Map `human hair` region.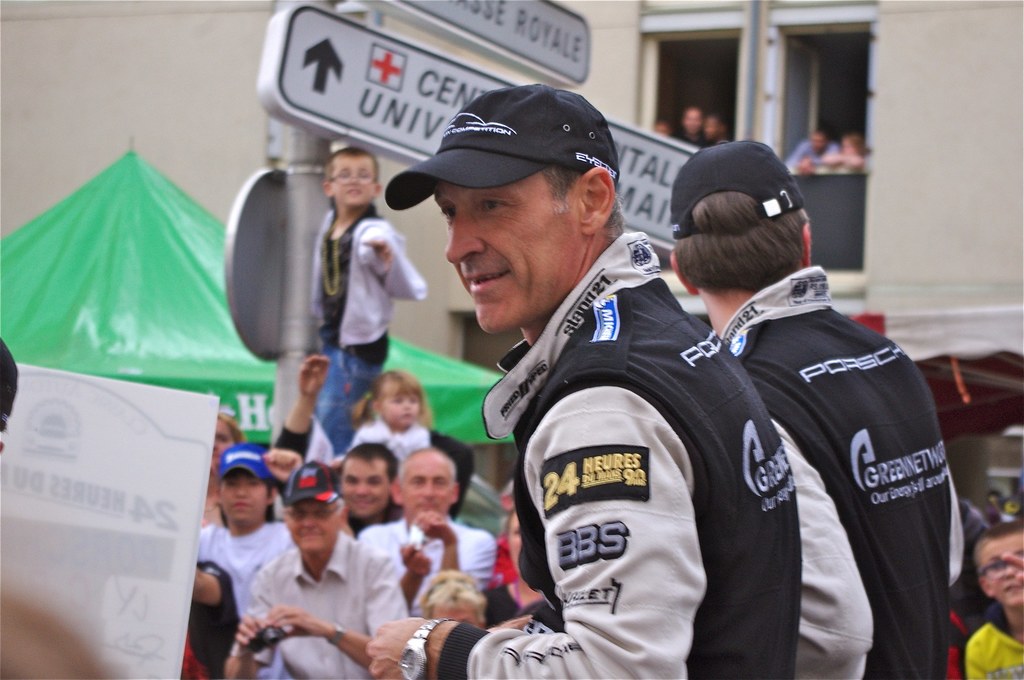
Mapped to 339:440:397:525.
